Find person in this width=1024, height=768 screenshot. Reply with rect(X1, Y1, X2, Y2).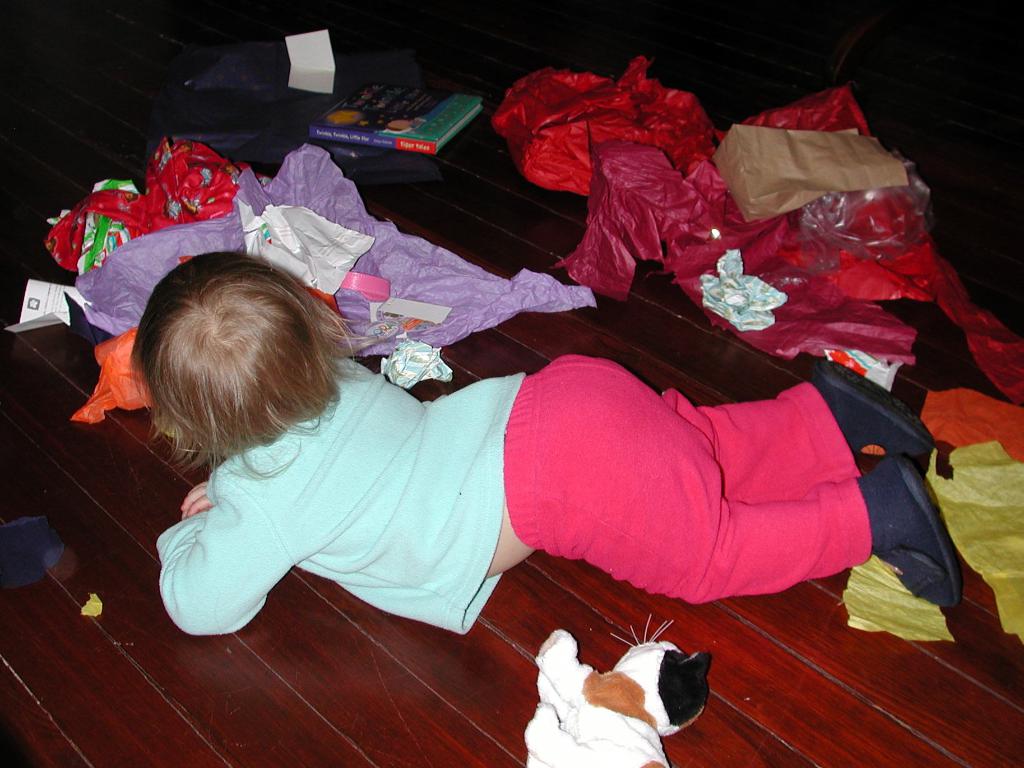
rect(132, 244, 964, 632).
